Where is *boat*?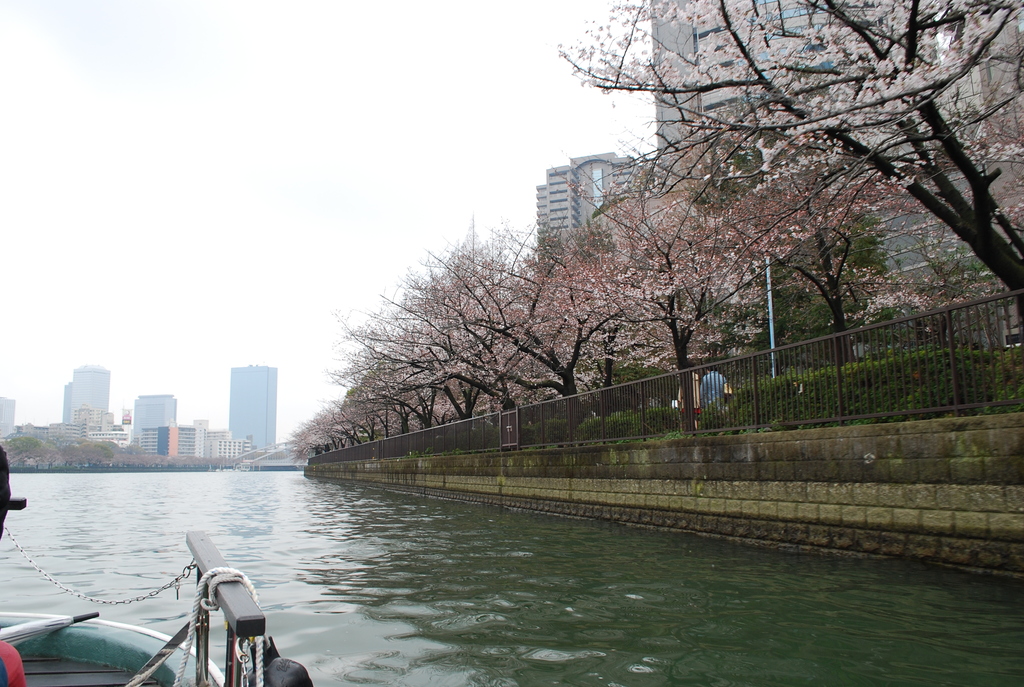
[0, 441, 314, 686].
